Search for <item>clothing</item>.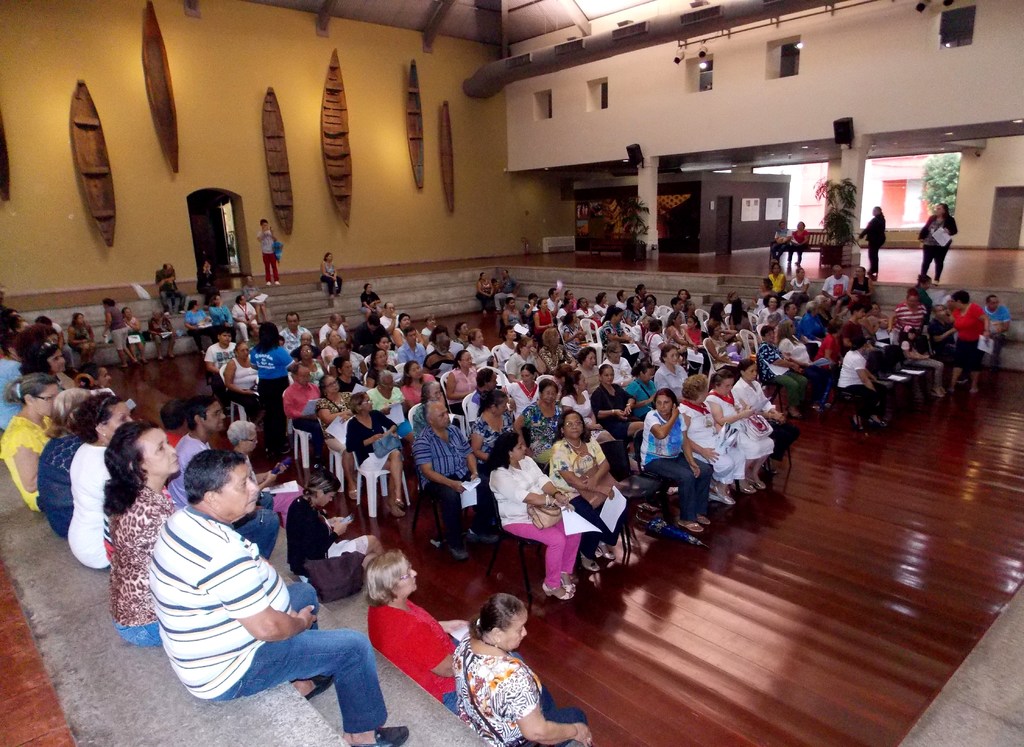
Found at <bbox>214, 299, 232, 325</bbox>.
